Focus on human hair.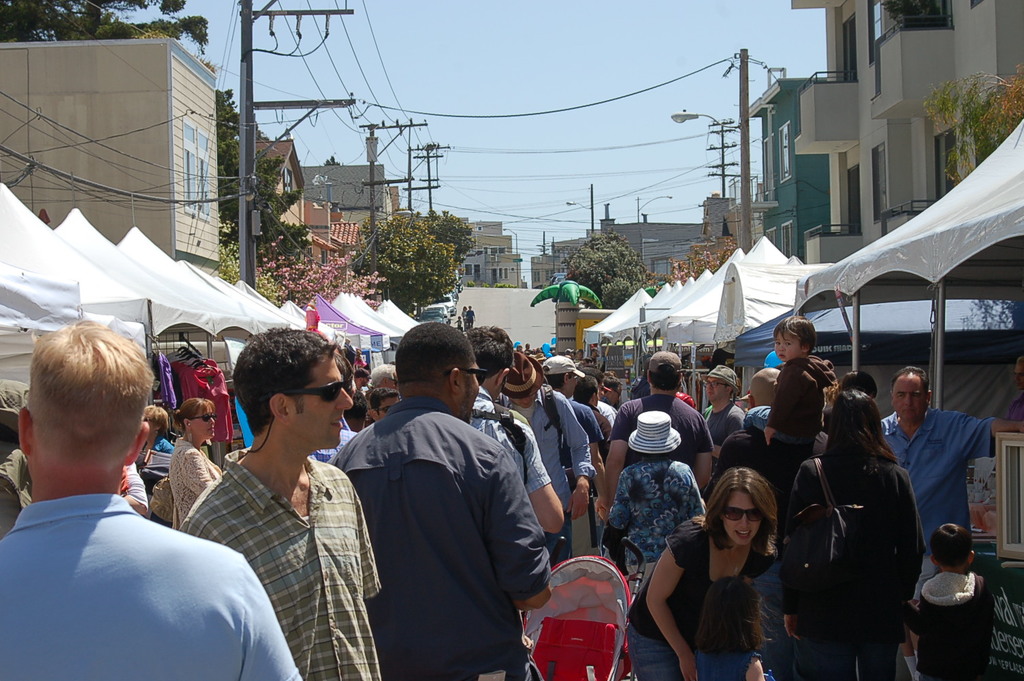
Focused at [819, 389, 899, 471].
